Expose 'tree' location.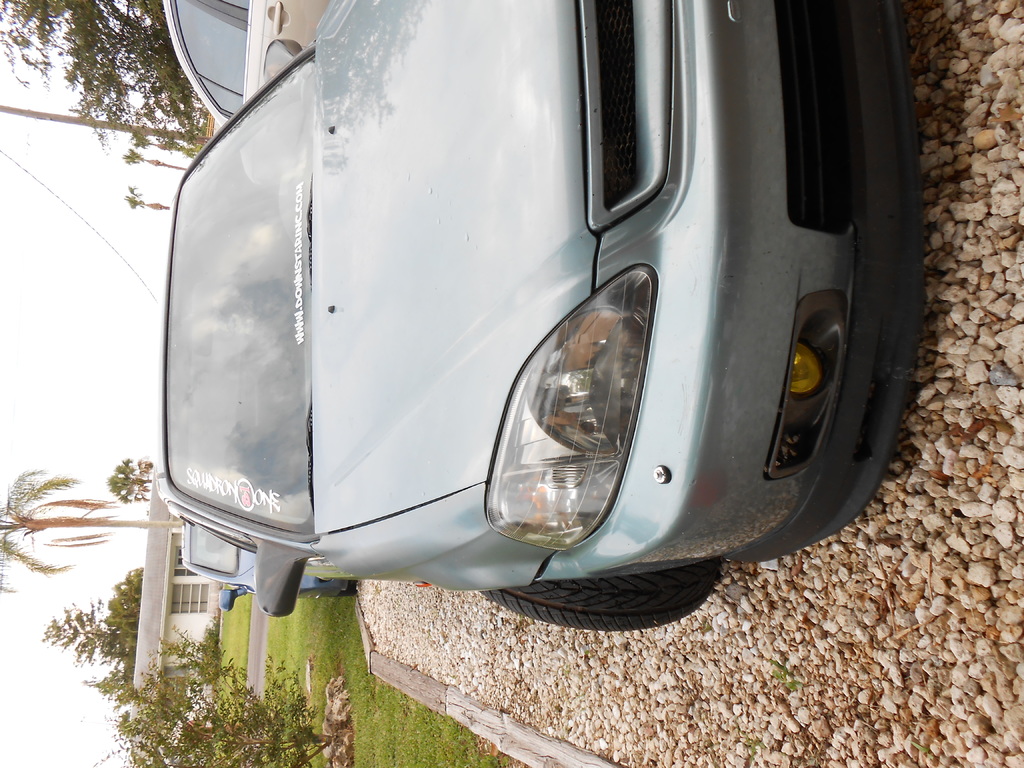
Exposed at (x1=122, y1=148, x2=188, y2=171).
